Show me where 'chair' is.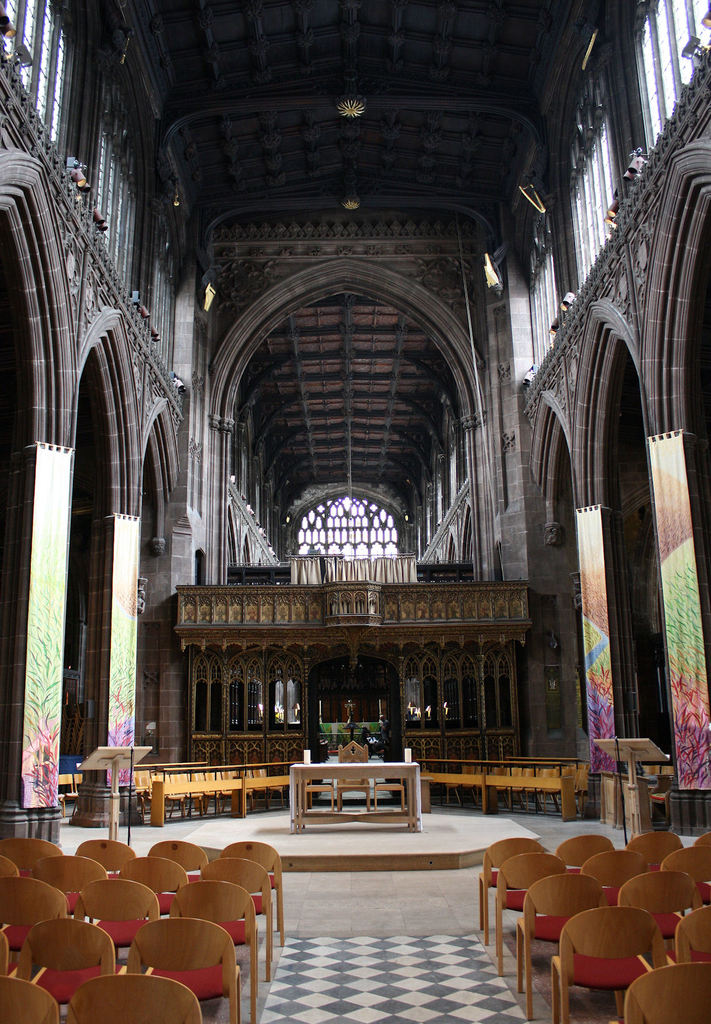
'chair' is at 516:867:603:1023.
